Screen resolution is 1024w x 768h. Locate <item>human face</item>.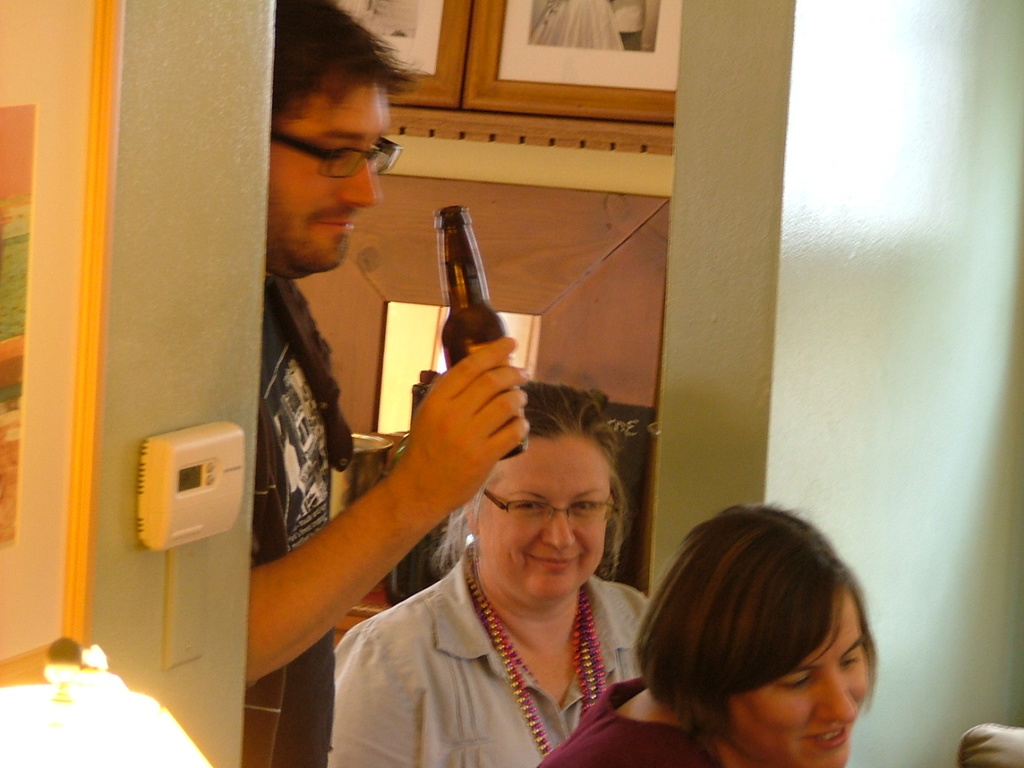
box=[265, 77, 393, 266].
